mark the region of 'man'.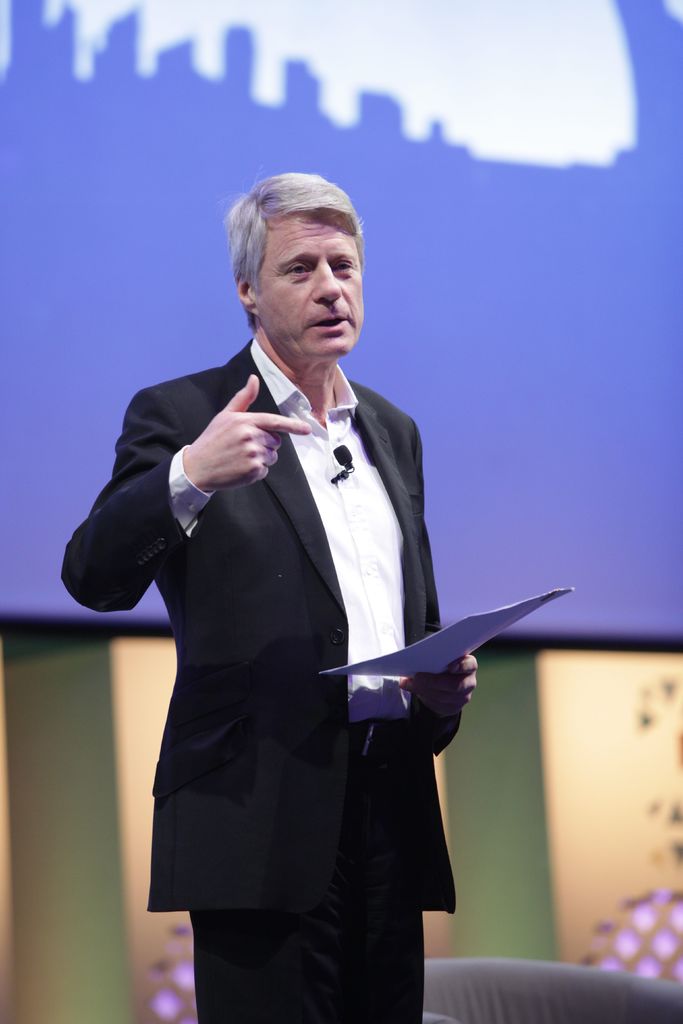
Region: pyautogui.locateOnScreen(83, 168, 527, 1012).
